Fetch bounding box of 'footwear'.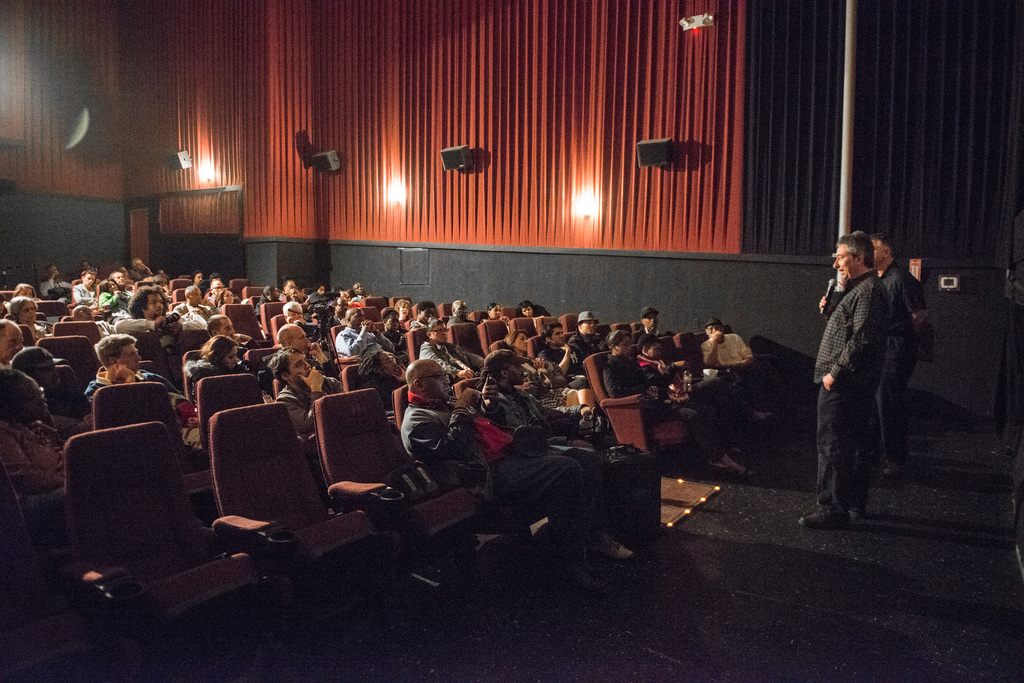
Bbox: 800:513:846:528.
